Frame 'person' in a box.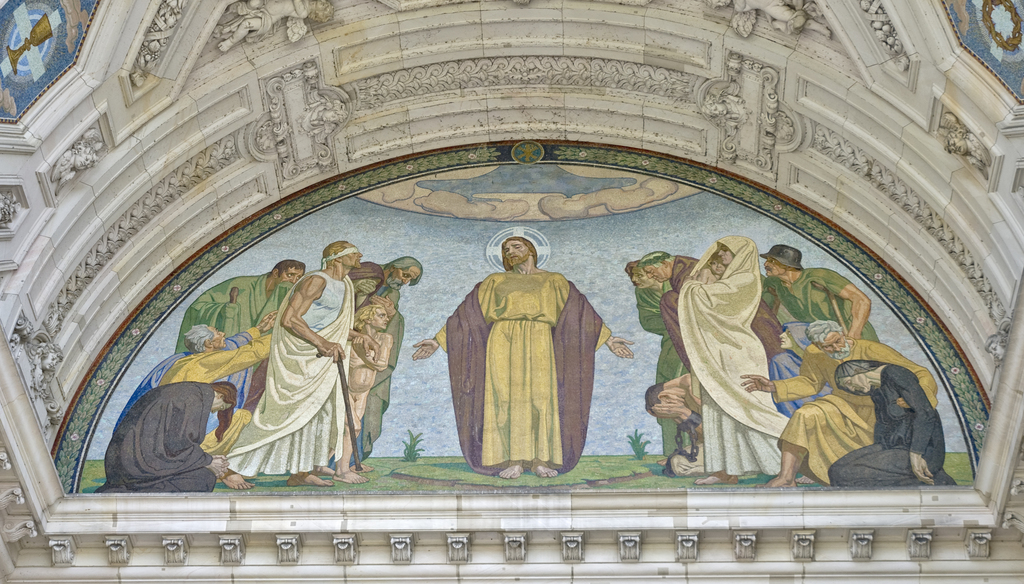
BBox(217, 239, 363, 485).
